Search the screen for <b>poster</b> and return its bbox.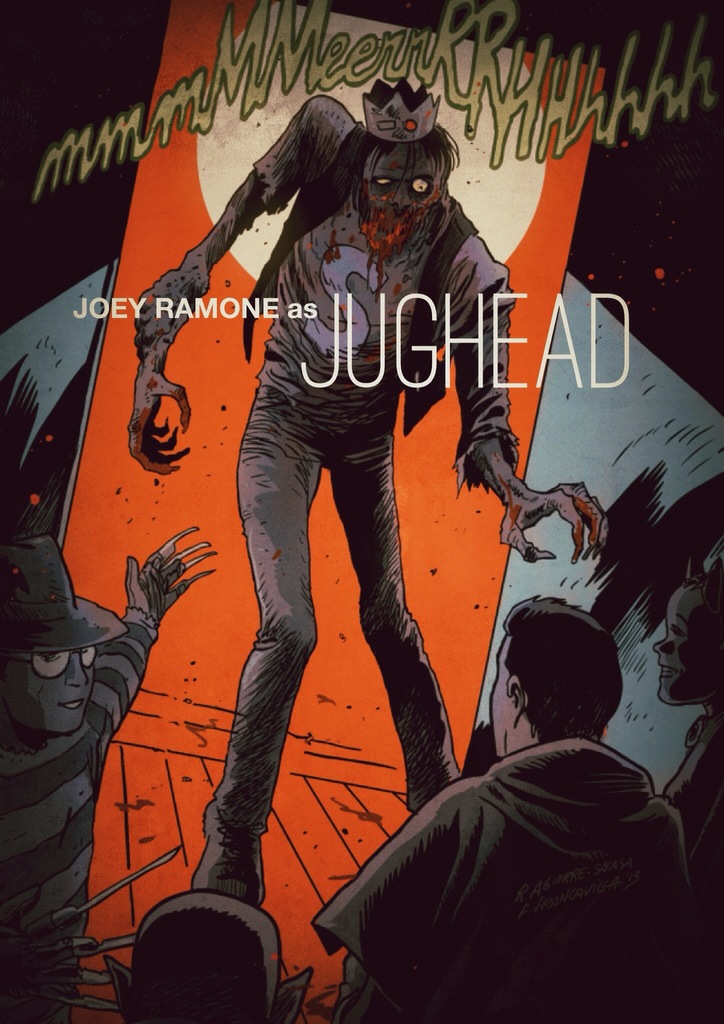
Found: bbox=[0, 0, 723, 1023].
